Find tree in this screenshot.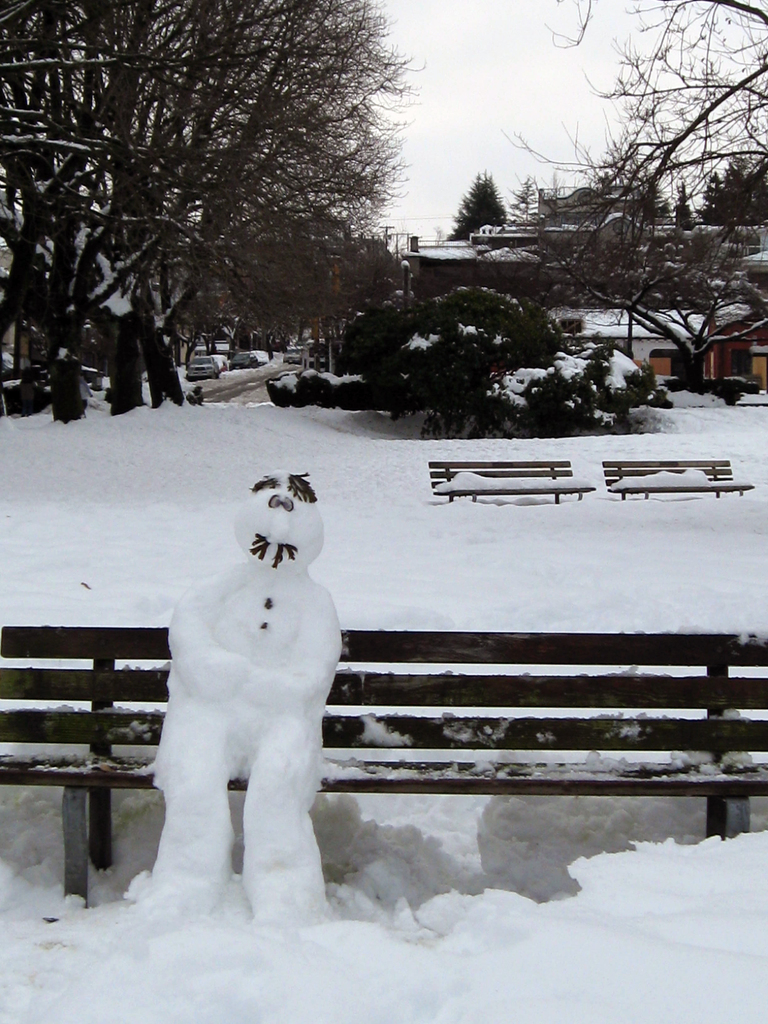
The bounding box for tree is select_region(516, 0, 767, 343).
